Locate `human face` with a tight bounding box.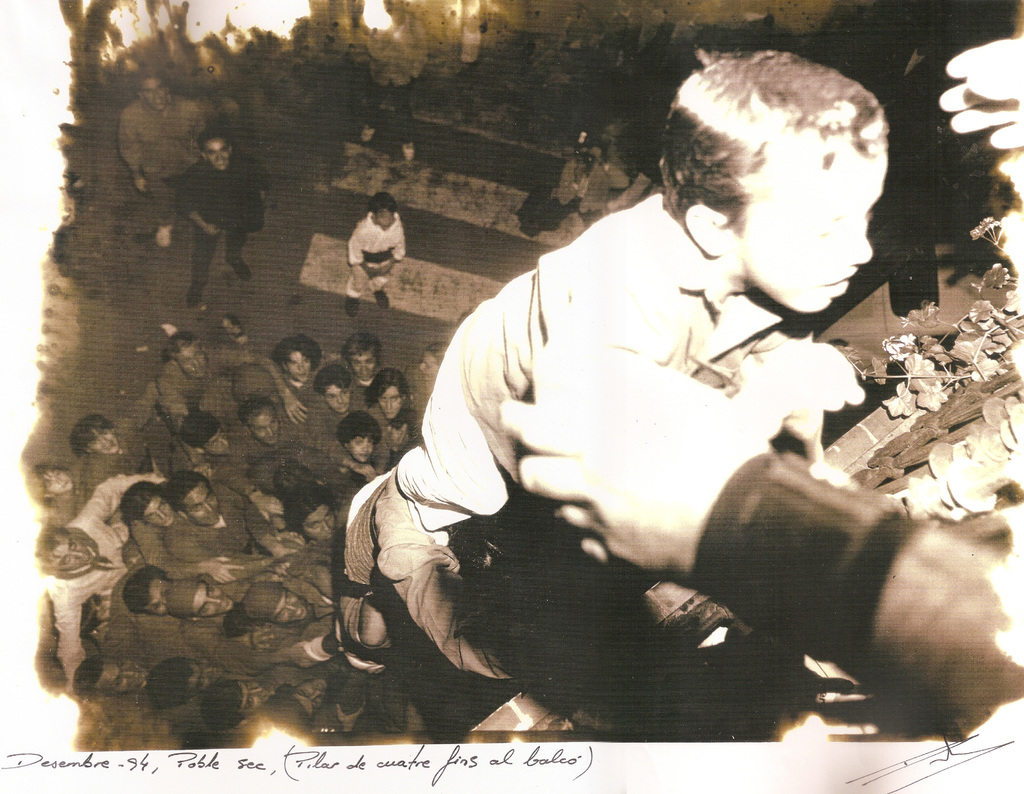
select_region(350, 355, 376, 380).
